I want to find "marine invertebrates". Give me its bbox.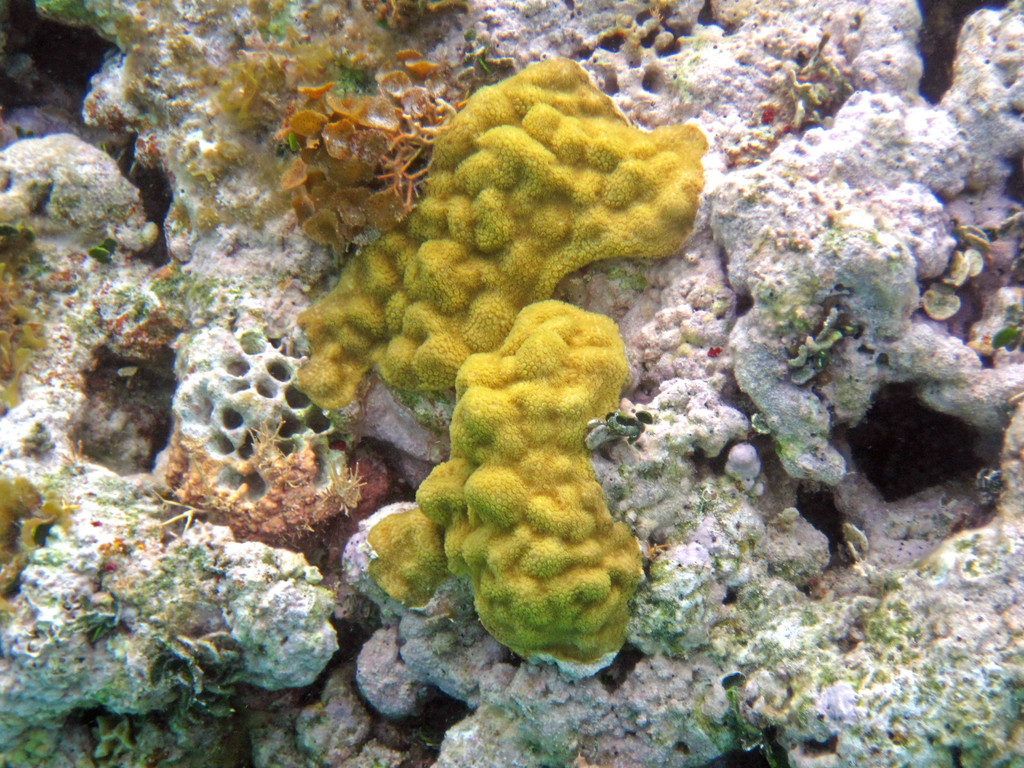
left=157, top=415, right=403, bottom=569.
